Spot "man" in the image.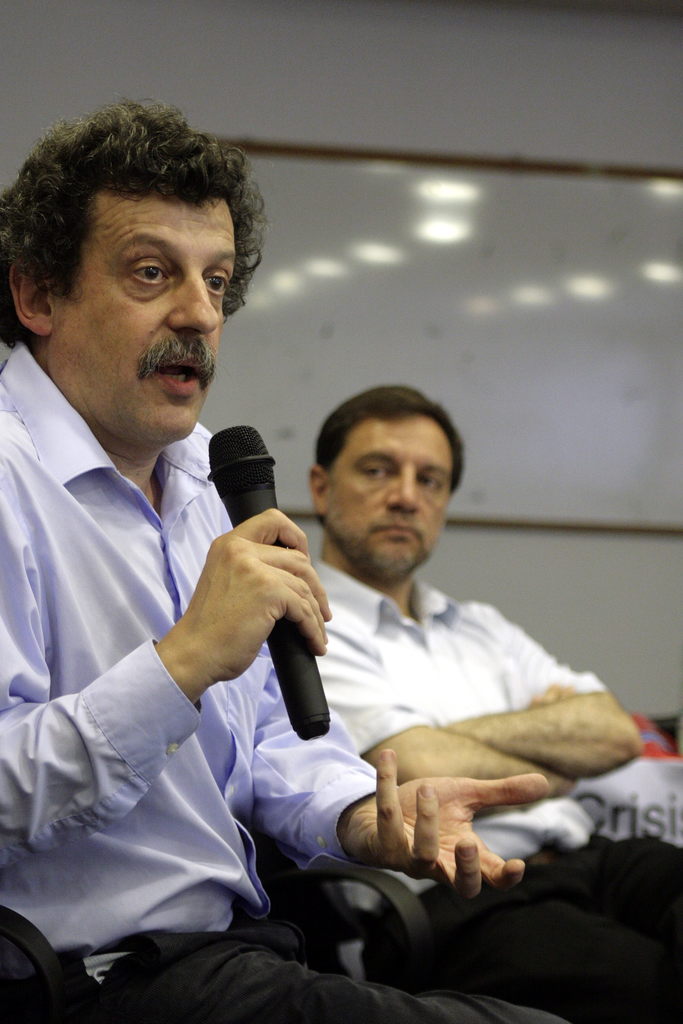
"man" found at x1=262, y1=379, x2=682, y2=1023.
